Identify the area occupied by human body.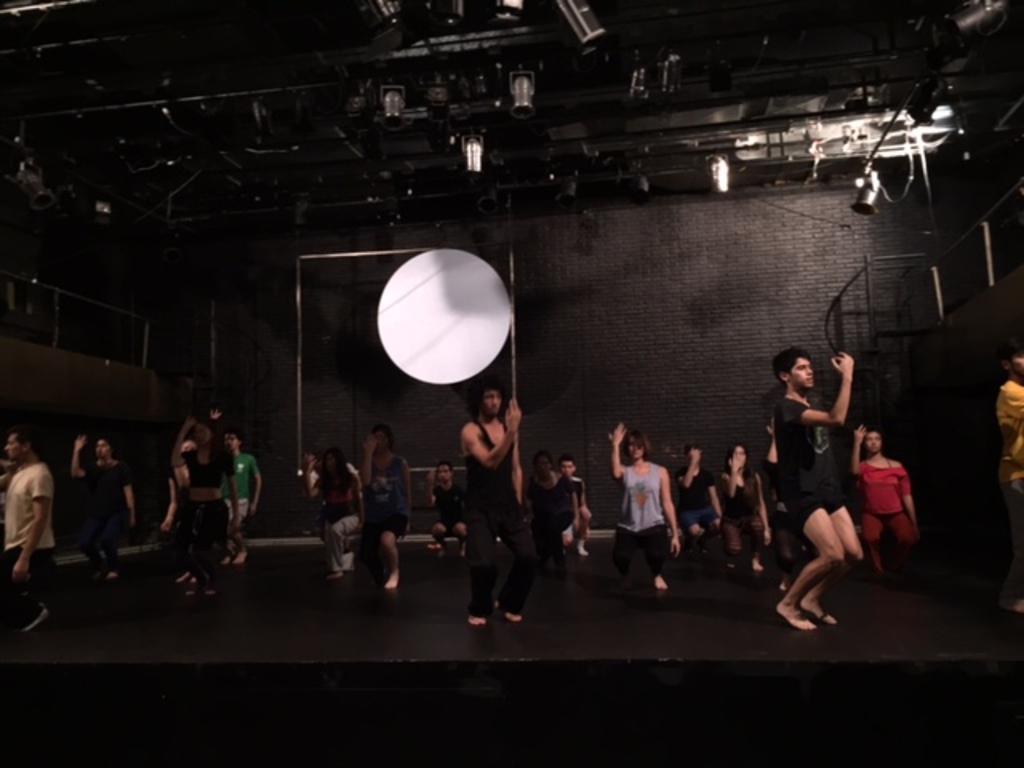
Area: 291/445/357/578.
